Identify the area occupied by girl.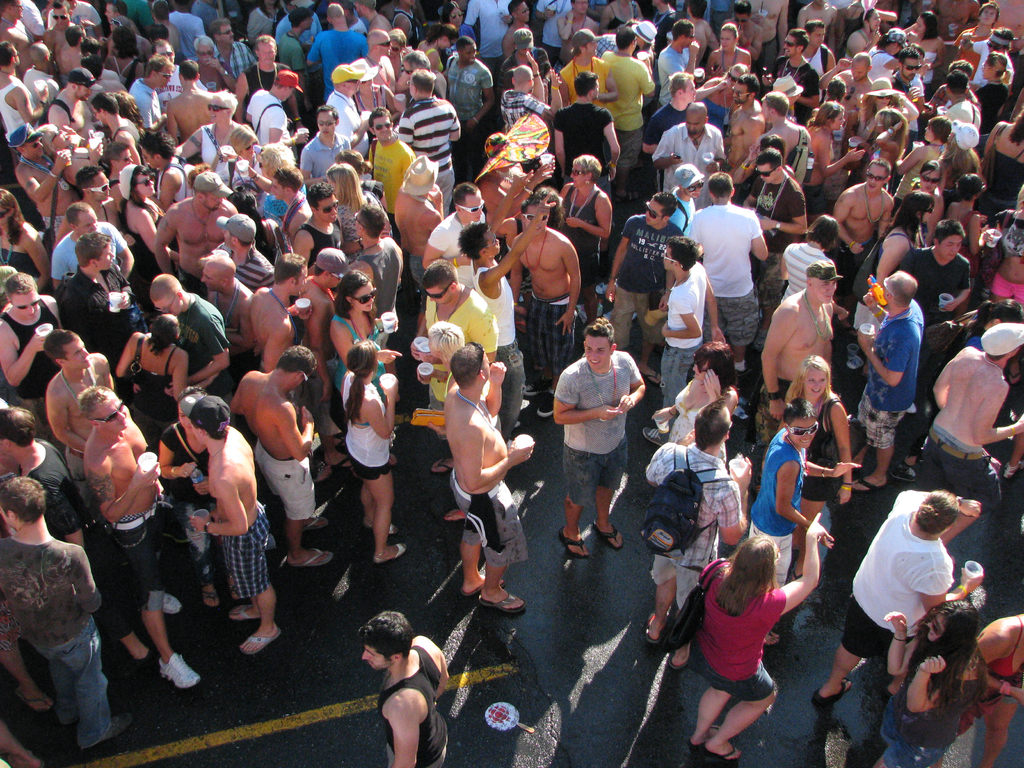
Area: x1=341, y1=337, x2=406, y2=563.
